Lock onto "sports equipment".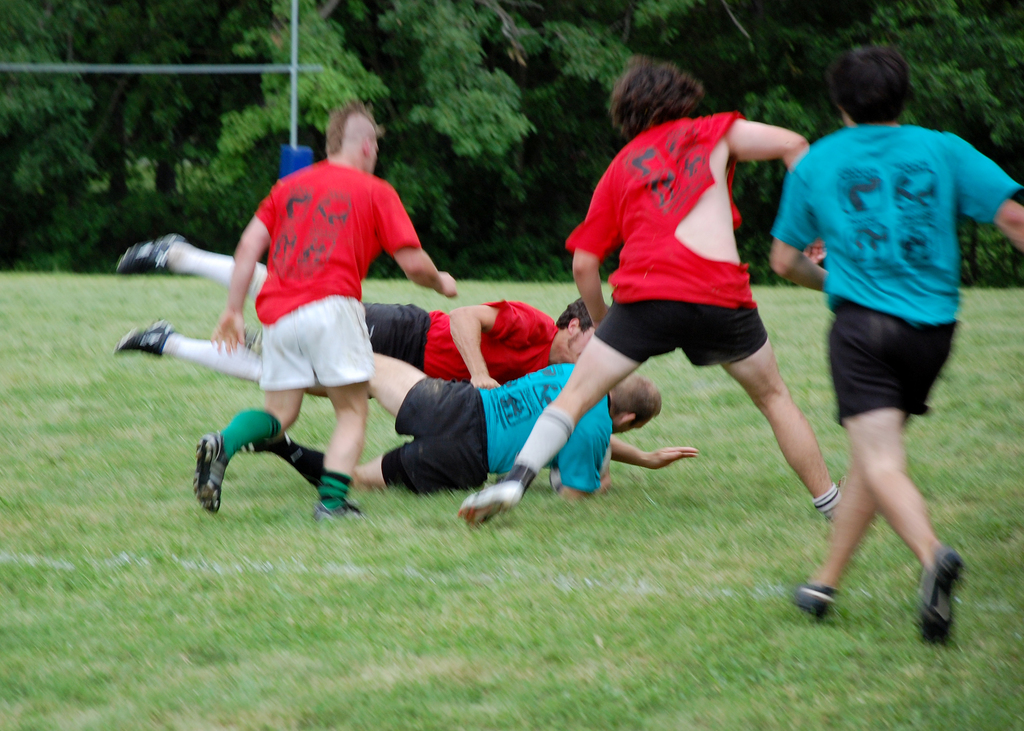
Locked: box(457, 481, 524, 526).
